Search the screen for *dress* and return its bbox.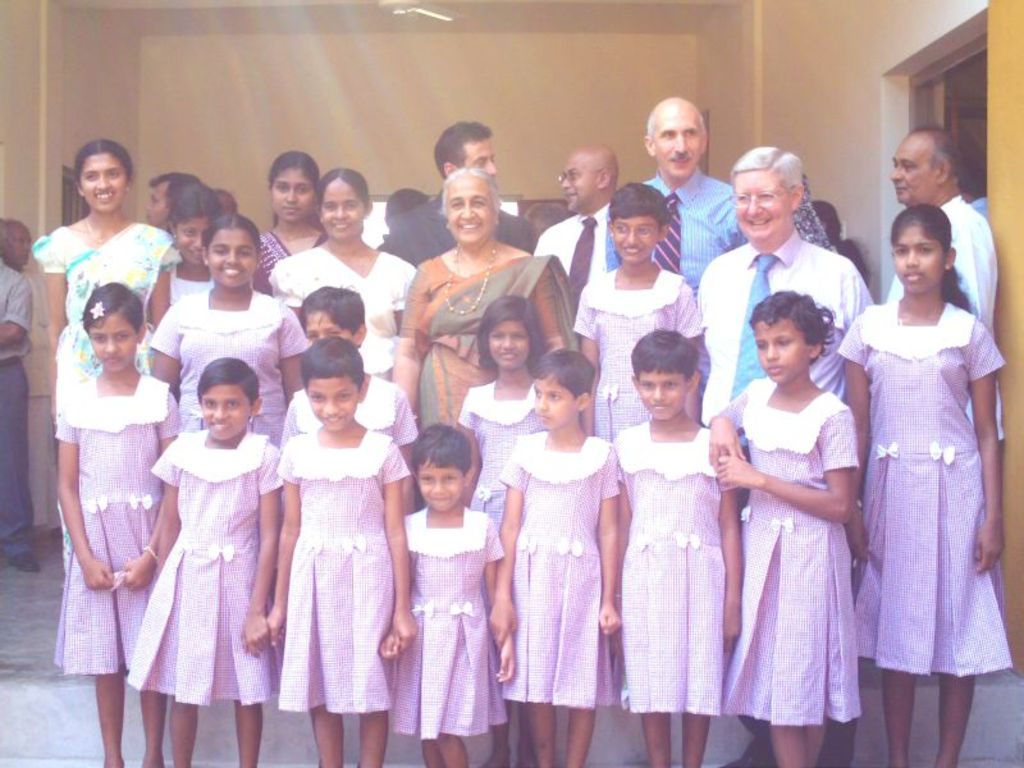
Found: box(570, 265, 708, 442).
